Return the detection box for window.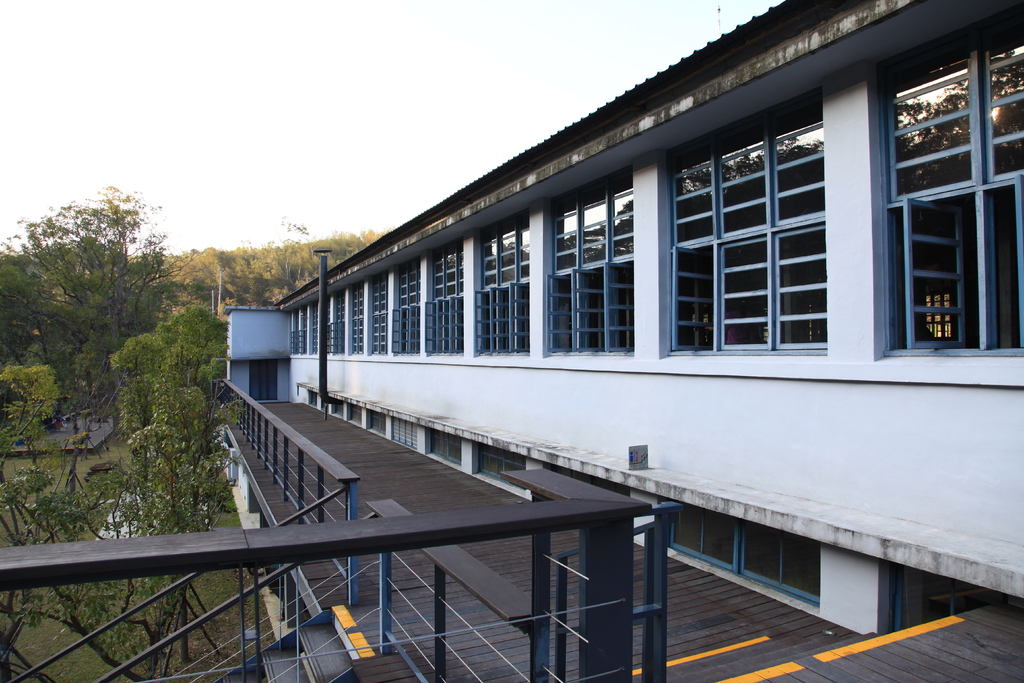
x1=550, y1=172, x2=635, y2=354.
